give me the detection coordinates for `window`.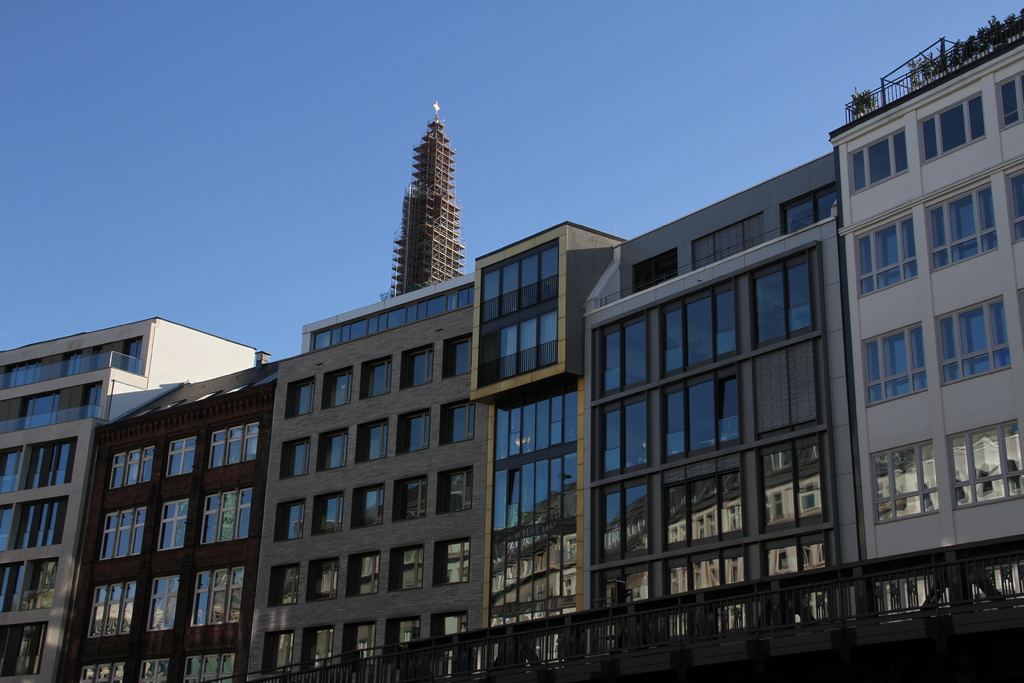
bbox=(300, 624, 335, 675).
